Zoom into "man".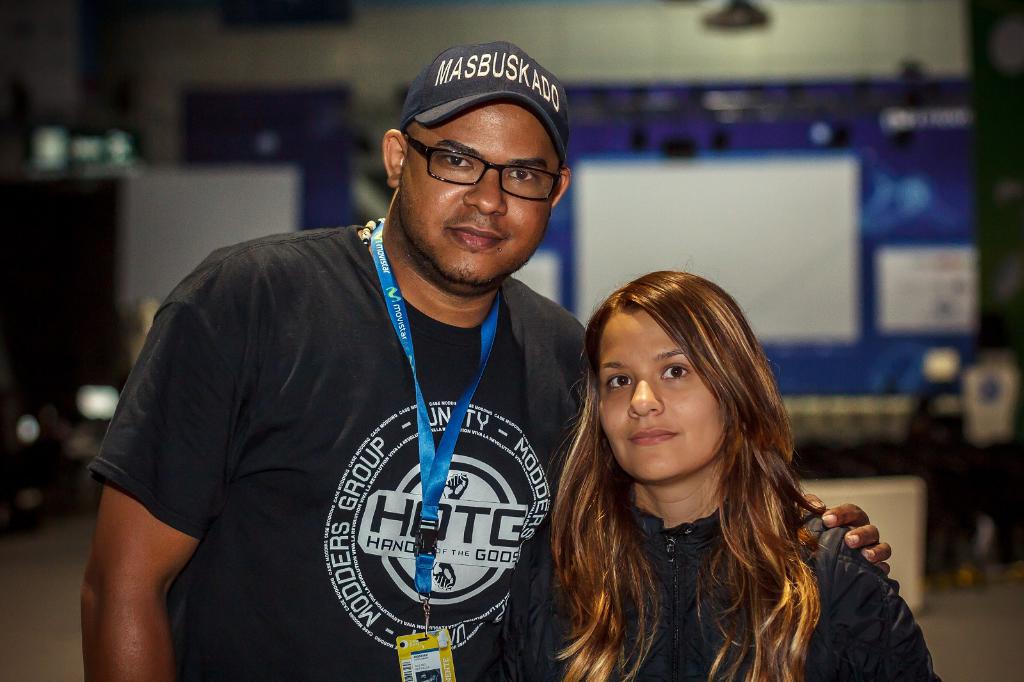
Zoom target: 60:26:893:681.
